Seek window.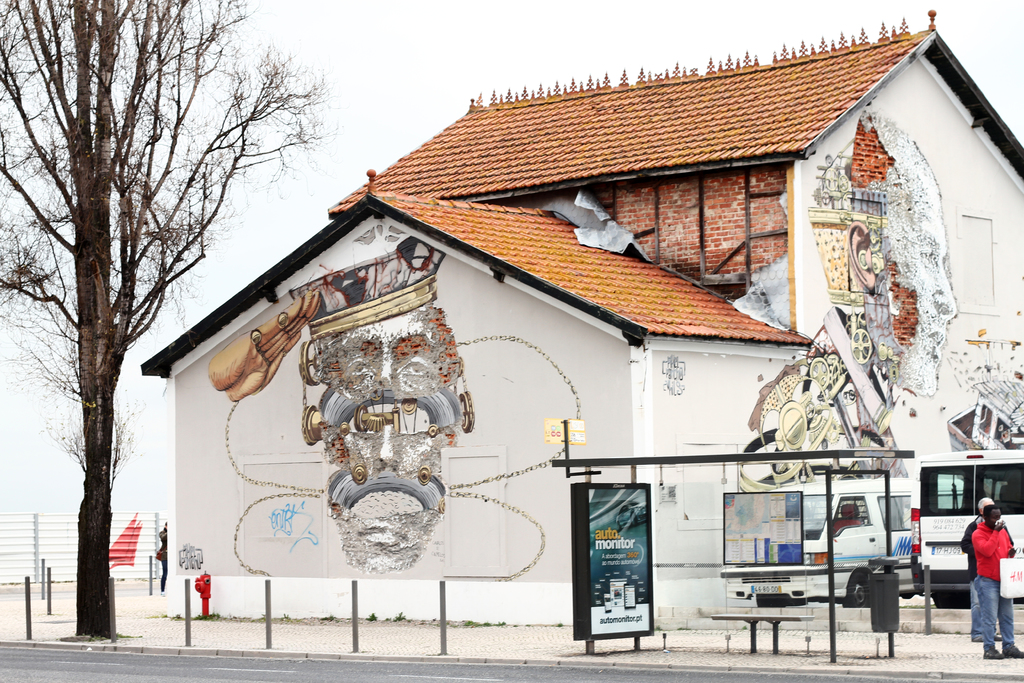
crop(880, 496, 910, 529).
